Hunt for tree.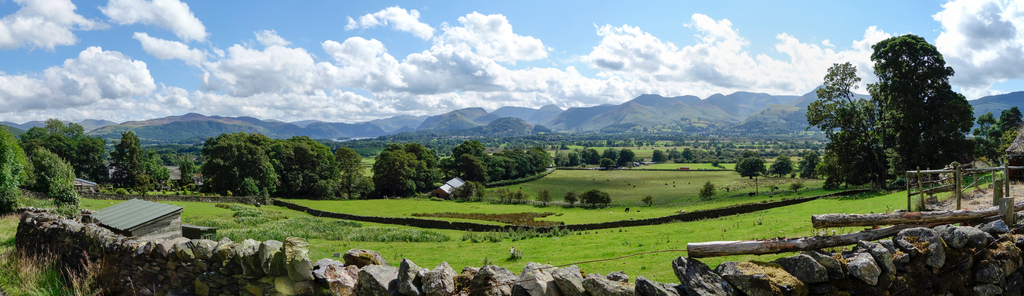
Hunted down at (x1=194, y1=131, x2=280, y2=188).
